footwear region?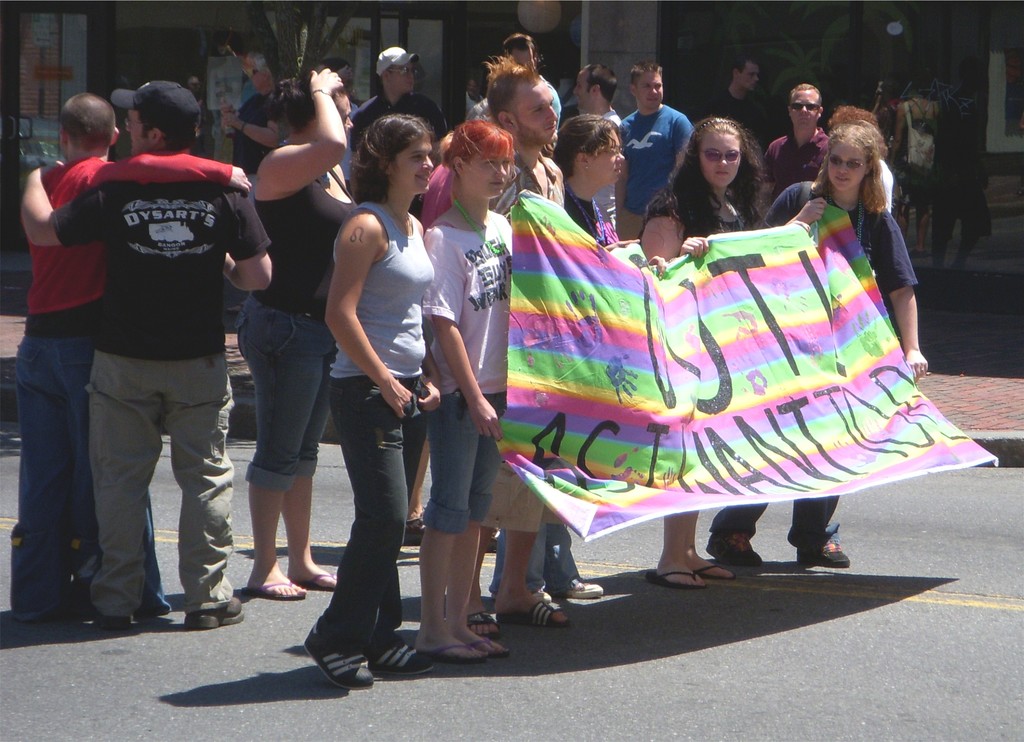
300, 601, 374, 685
